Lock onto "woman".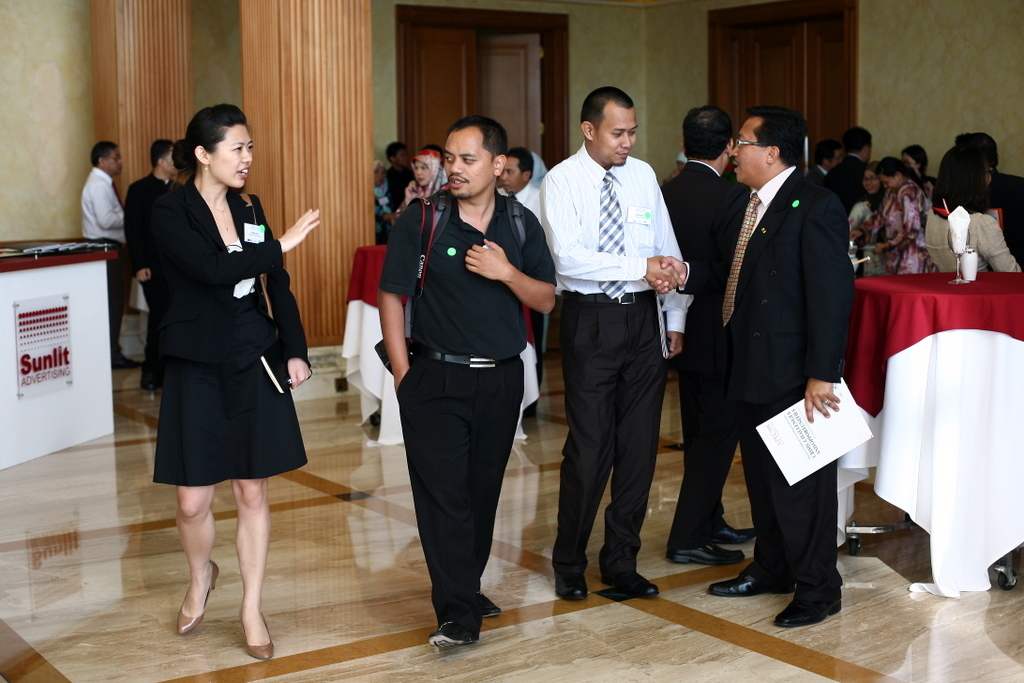
Locked: 111, 114, 312, 592.
